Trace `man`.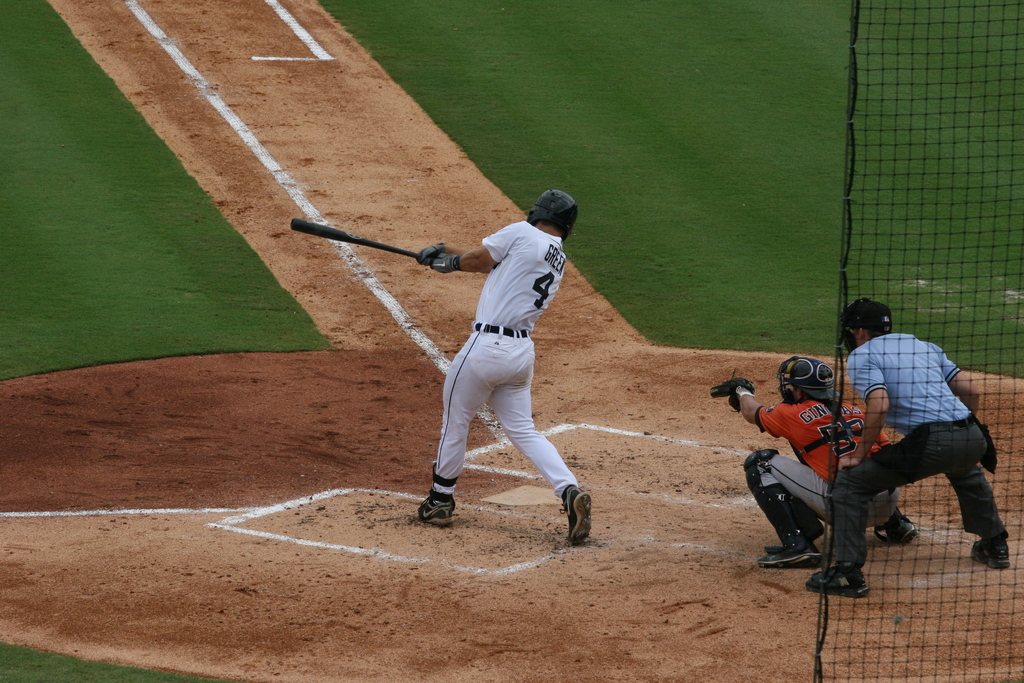
Traced to region(416, 188, 593, 530).
